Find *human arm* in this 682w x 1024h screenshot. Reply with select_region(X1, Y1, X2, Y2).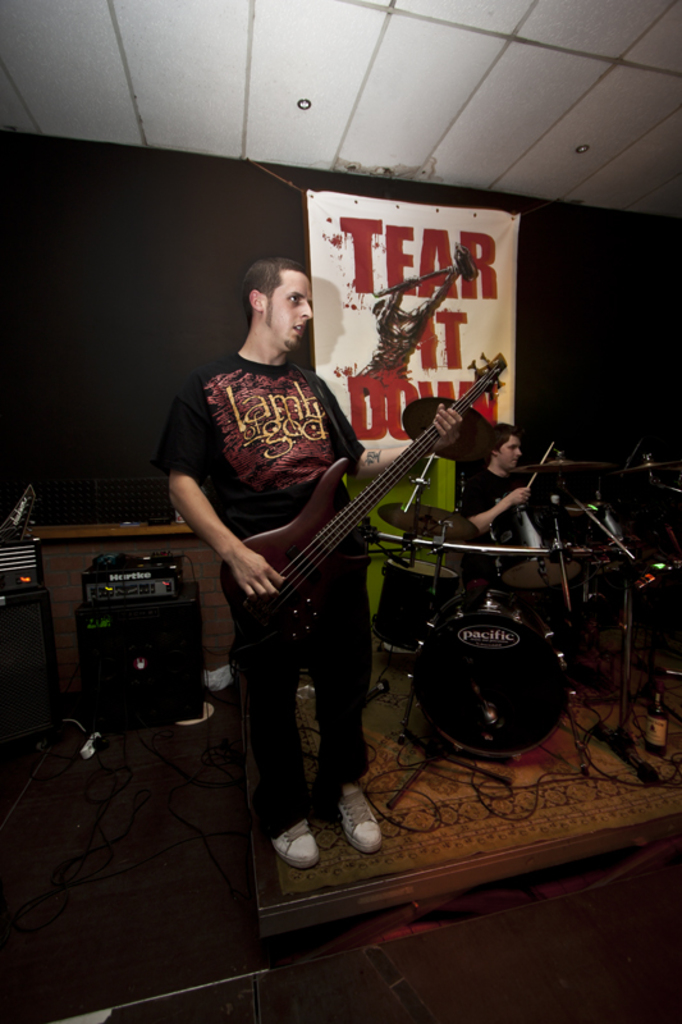
select_region(462, 484, 539, 532).
